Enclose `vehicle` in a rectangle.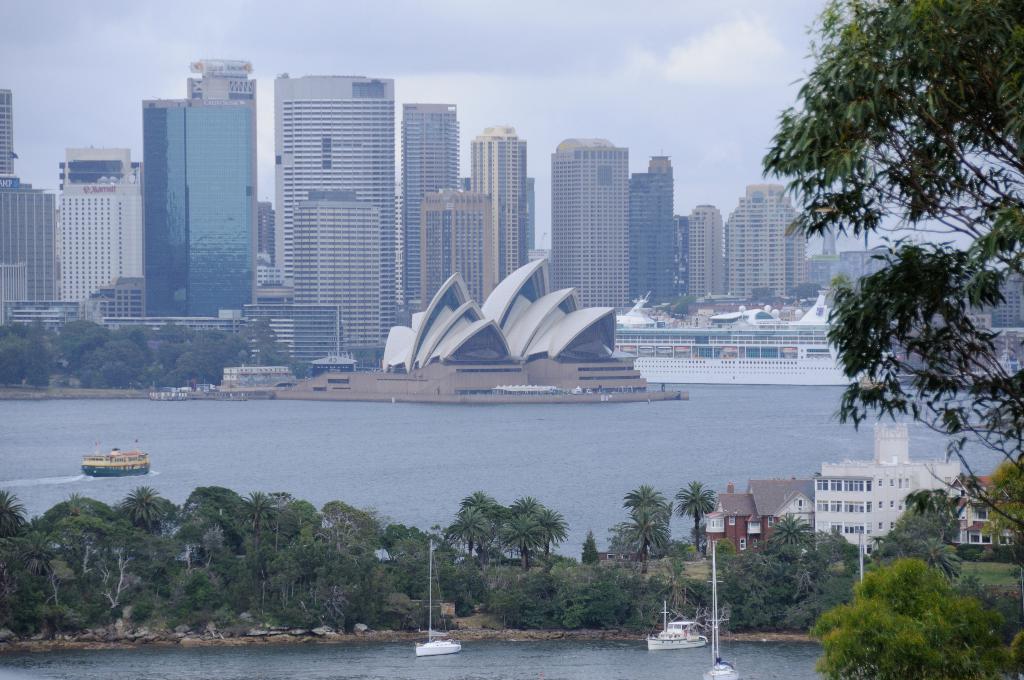
416,534,461,656.
